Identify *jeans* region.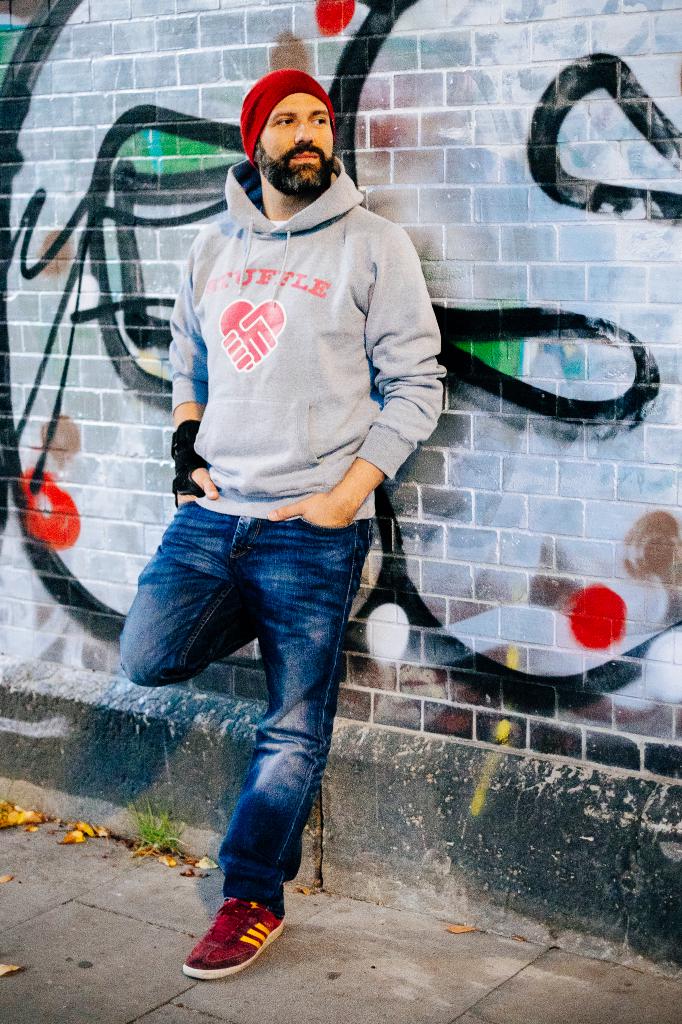
Region: <box>123,495,366,915</box>.
